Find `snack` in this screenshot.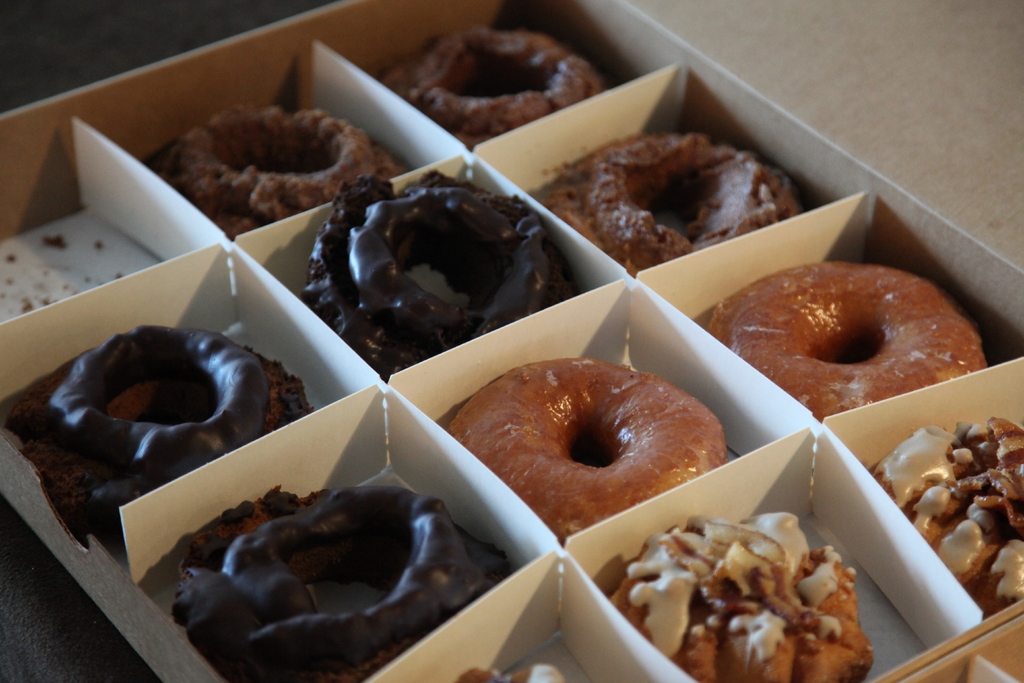
The bounding box for `snack` is region(548, 127, 812, 274).
